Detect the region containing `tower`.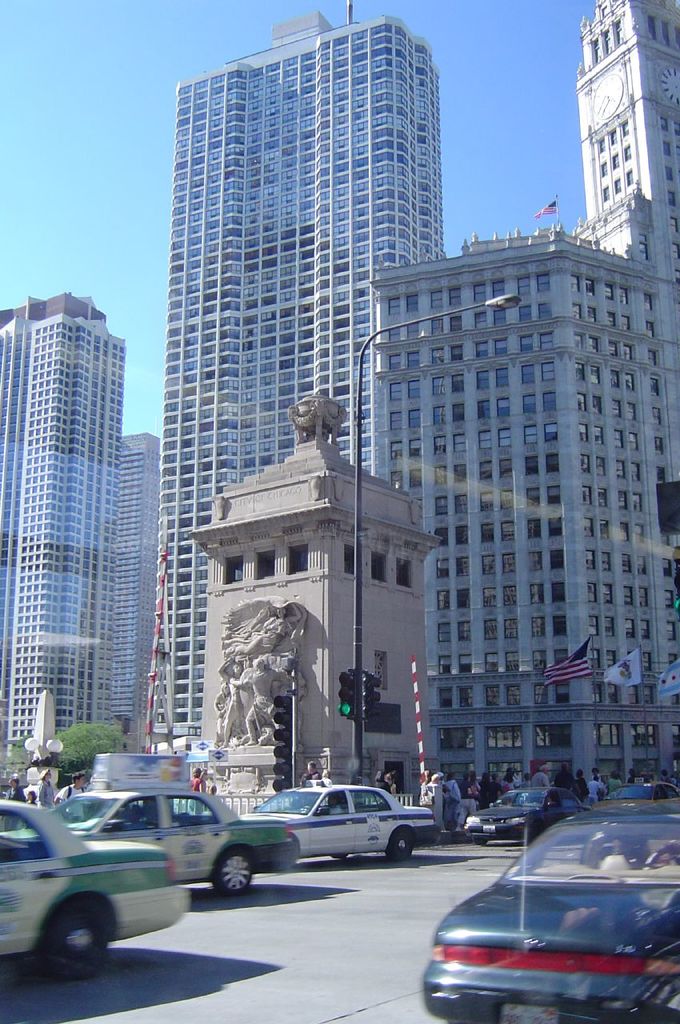
x1=116 y1=424 x2=158 y2=748.
